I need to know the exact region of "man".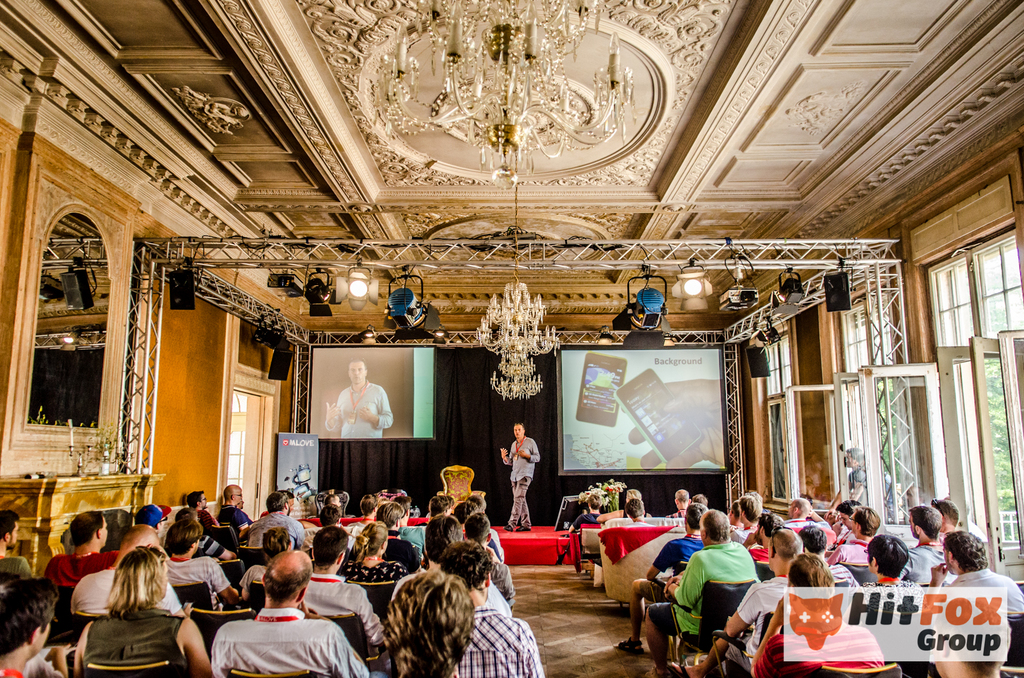
Region: 493,427,547,527.
